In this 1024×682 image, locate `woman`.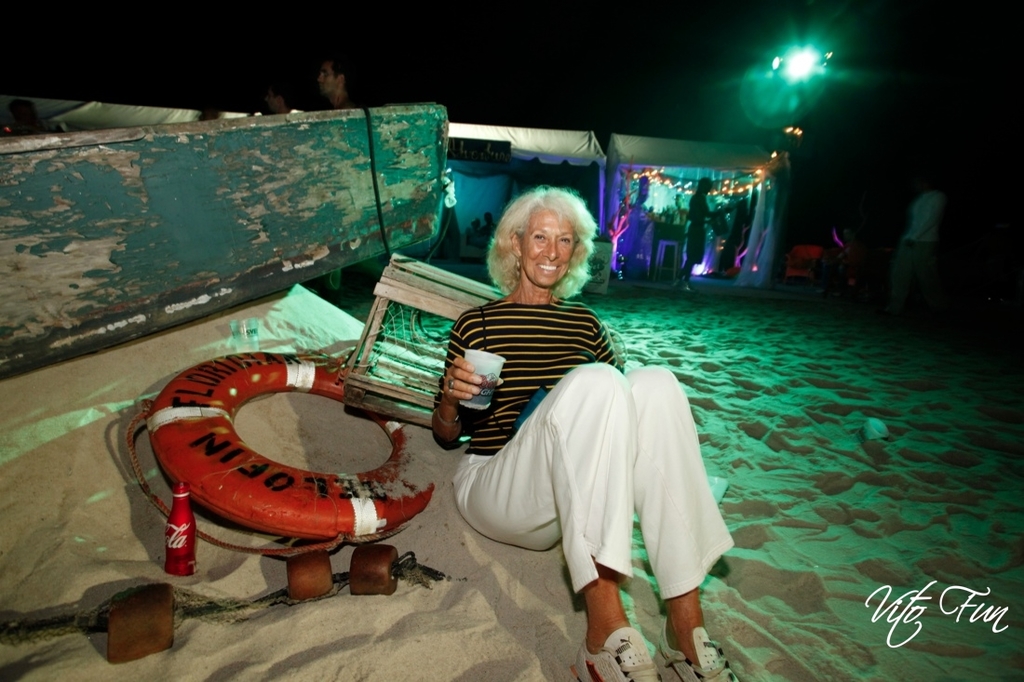
Bounding box: [415, 195, 683, 596].
